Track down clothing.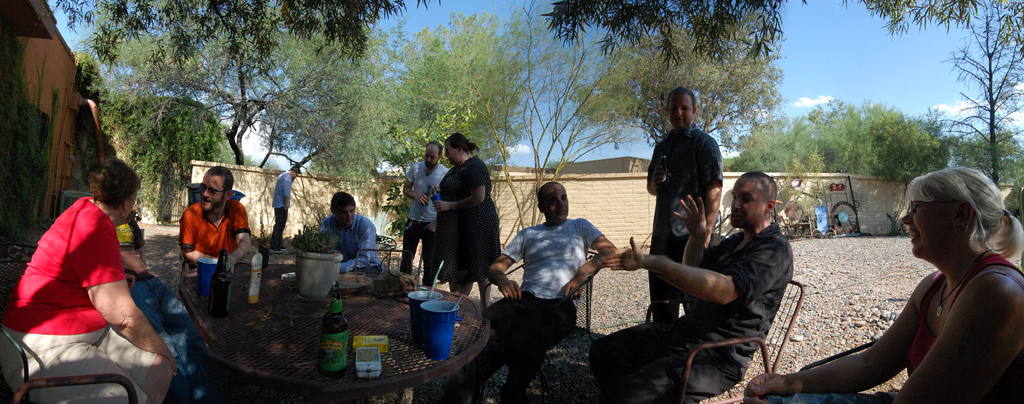
Tracked to detection(666, 218, 796, 390).
